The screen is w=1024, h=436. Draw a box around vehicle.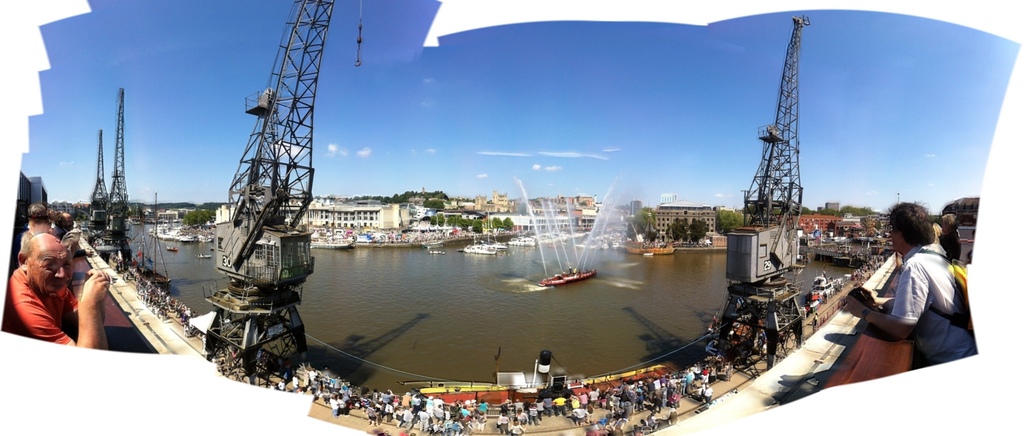
<region>724, 281, 811, 365</region>.
